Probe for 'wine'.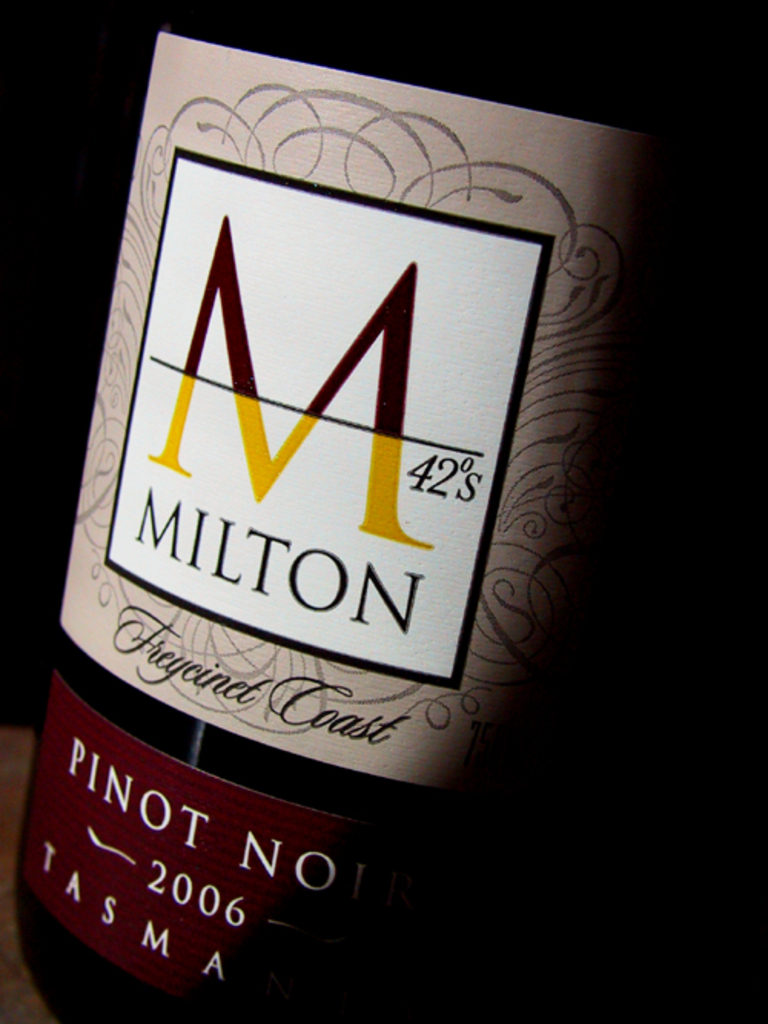
Probe result: 15:3:687:1019.
